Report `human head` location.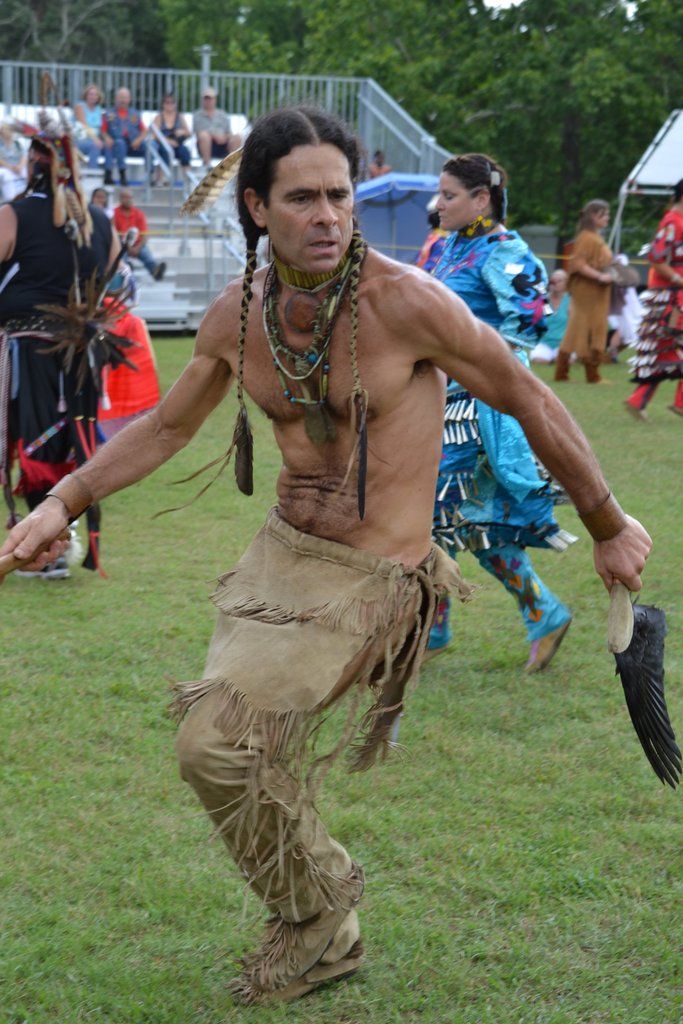
Report: l=436, t=152, r=506, b=235.
